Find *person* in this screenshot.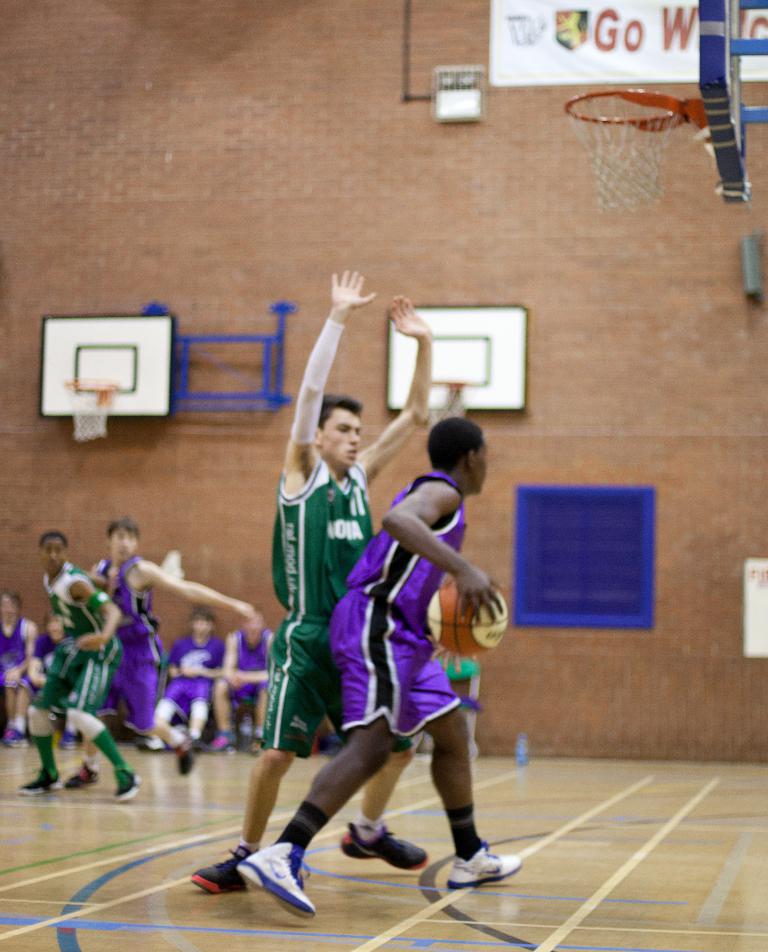
The bounding box for *person* is crop(29, 620, 61, 735).
